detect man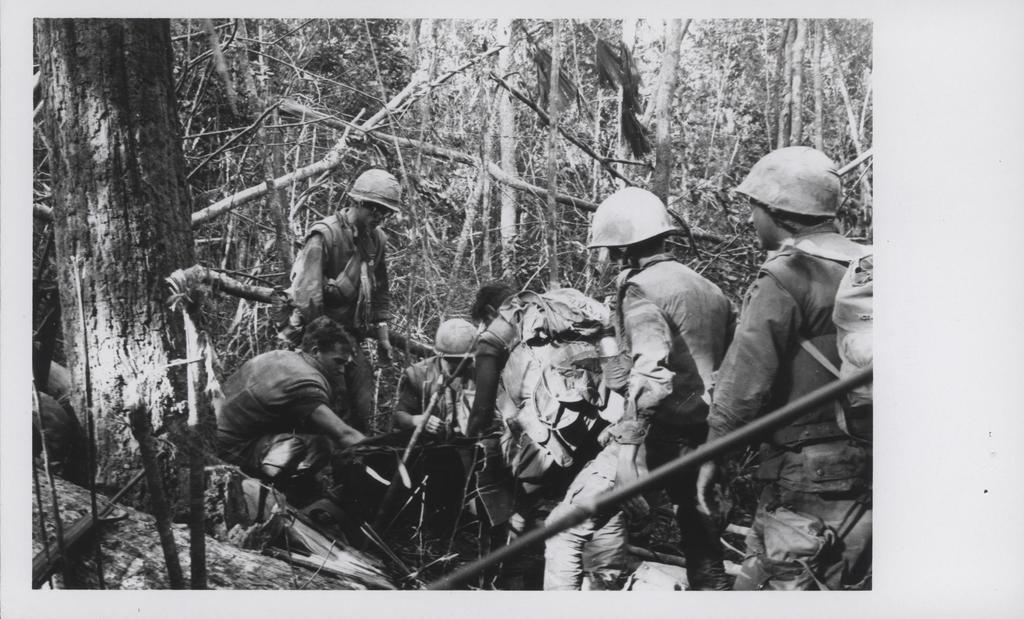
{"x1": 399, "y1": 318, "x2": 476, "y2": 439}
